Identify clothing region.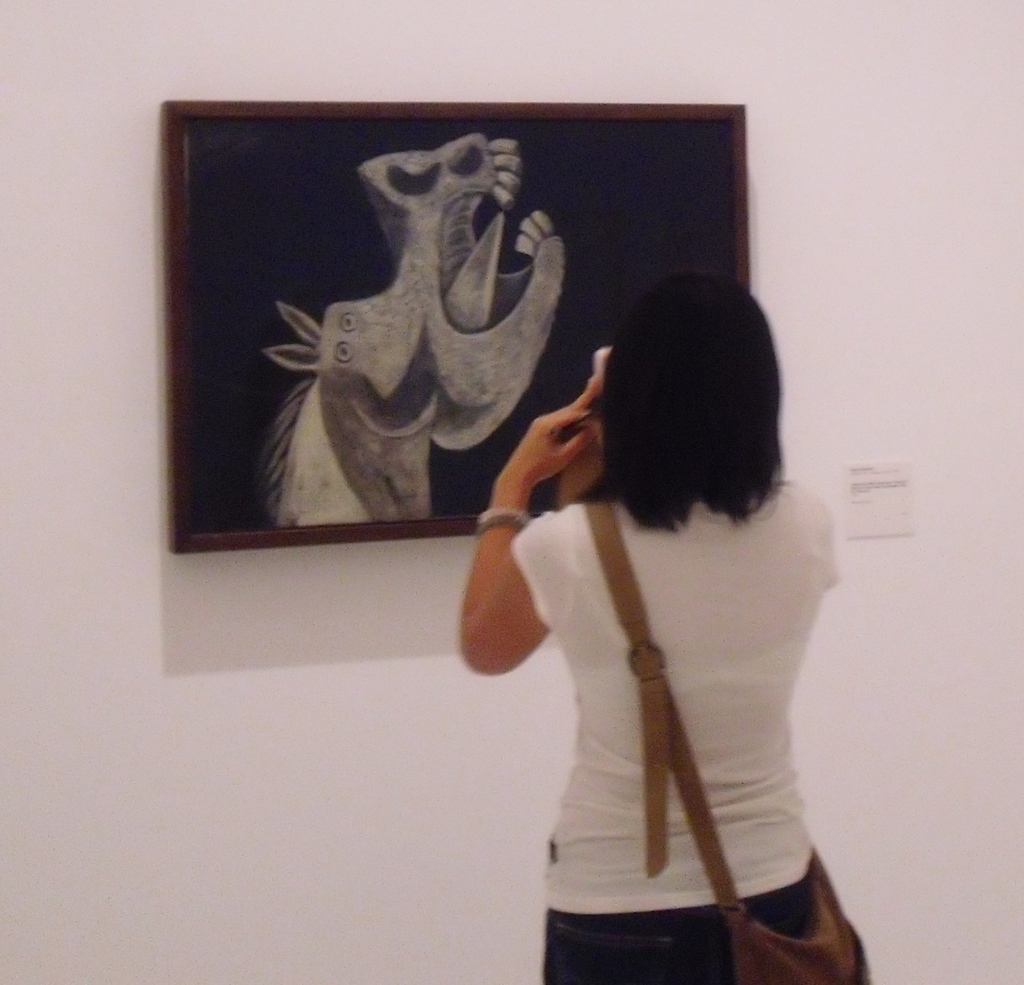
Region: [467, 421, 861, 948].
